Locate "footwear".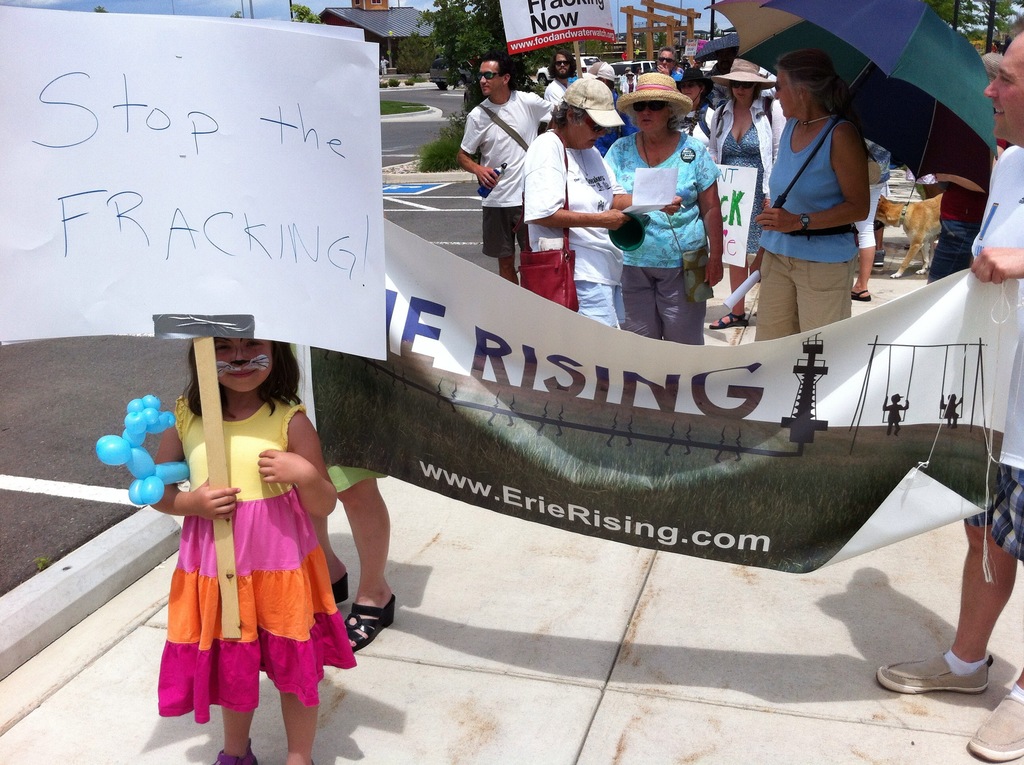
Bounding box: locate(968, 691, 1023, 764).
